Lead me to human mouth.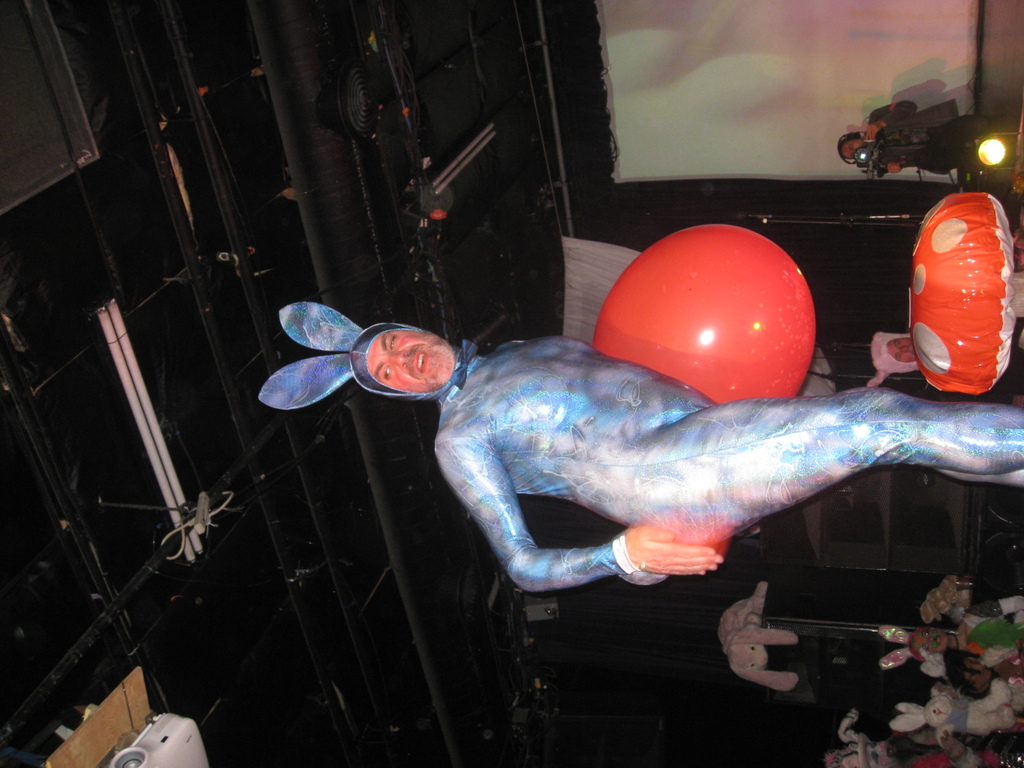
Lead to {"left": 408, "top": 351, "right": 429, "bottom": 377}.
